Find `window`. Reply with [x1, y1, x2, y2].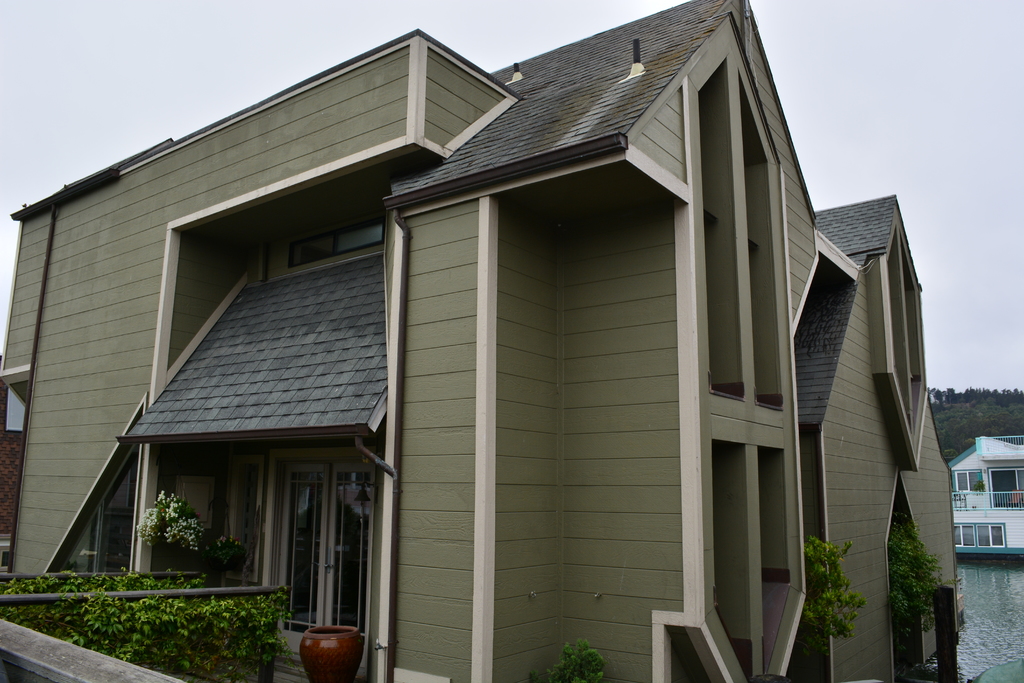
[954, 522, 1005, 548].
